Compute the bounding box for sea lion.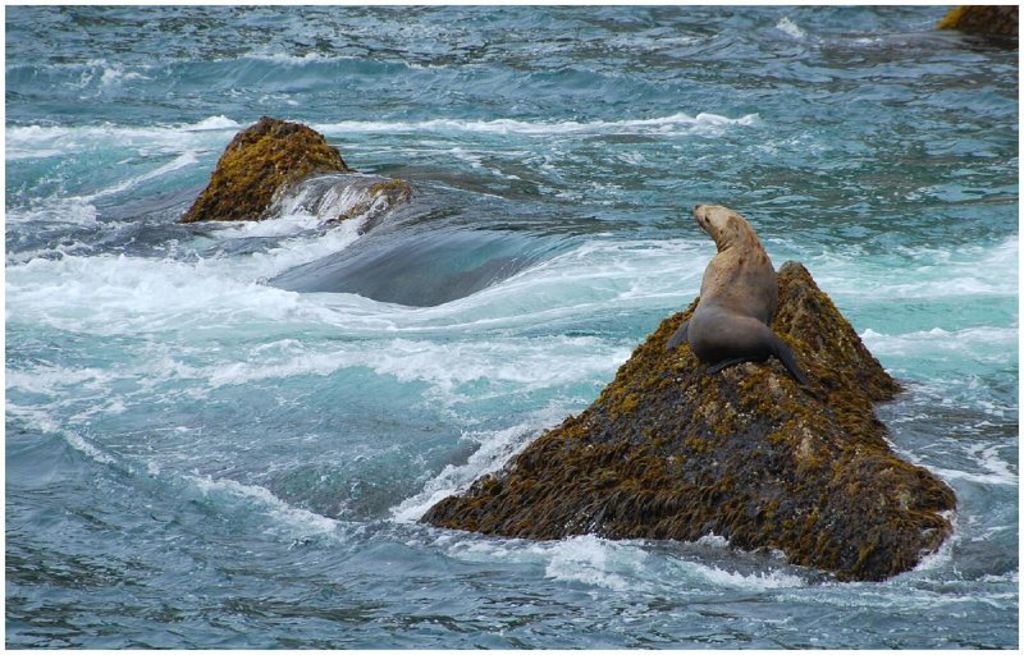
<box>664,205,828,404</box>.
